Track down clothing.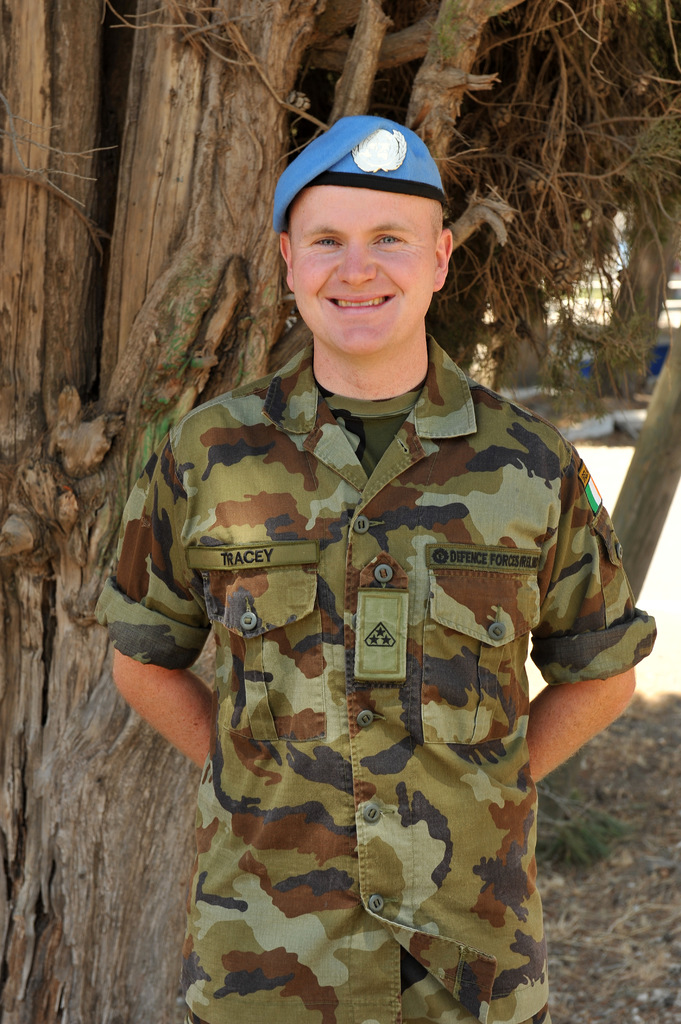
Tracked to pyautogui.locateOnScreen(92, 337, 663, 1023).
